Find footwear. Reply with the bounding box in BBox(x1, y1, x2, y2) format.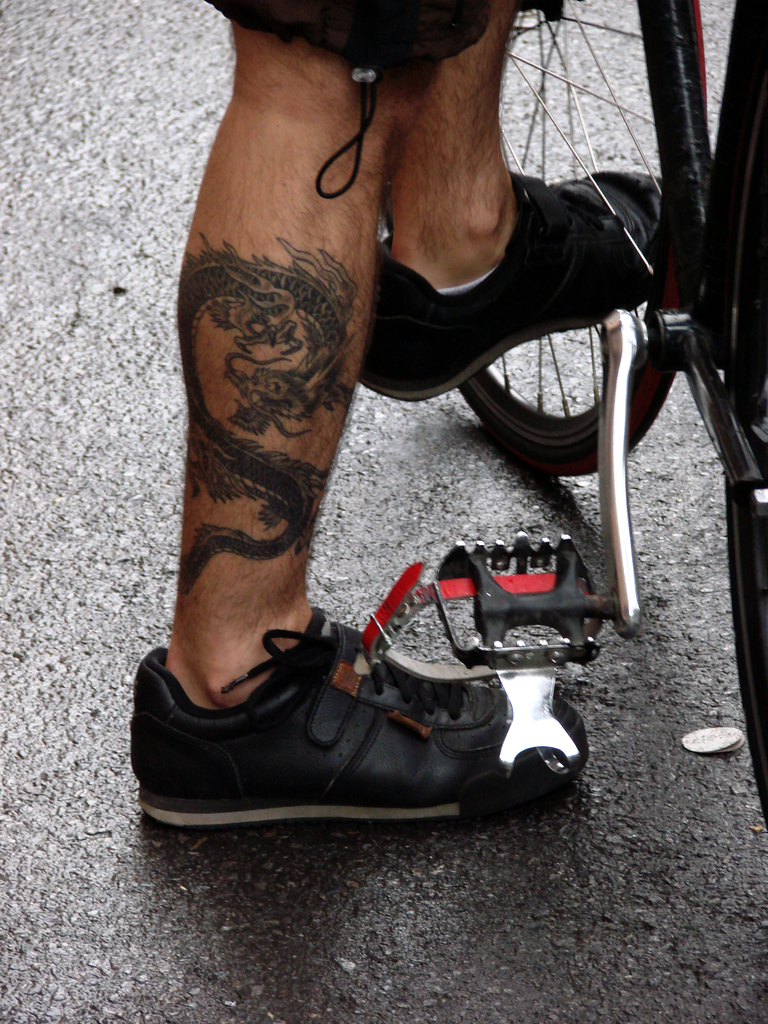
BBox(356, 167, 666, 403).
